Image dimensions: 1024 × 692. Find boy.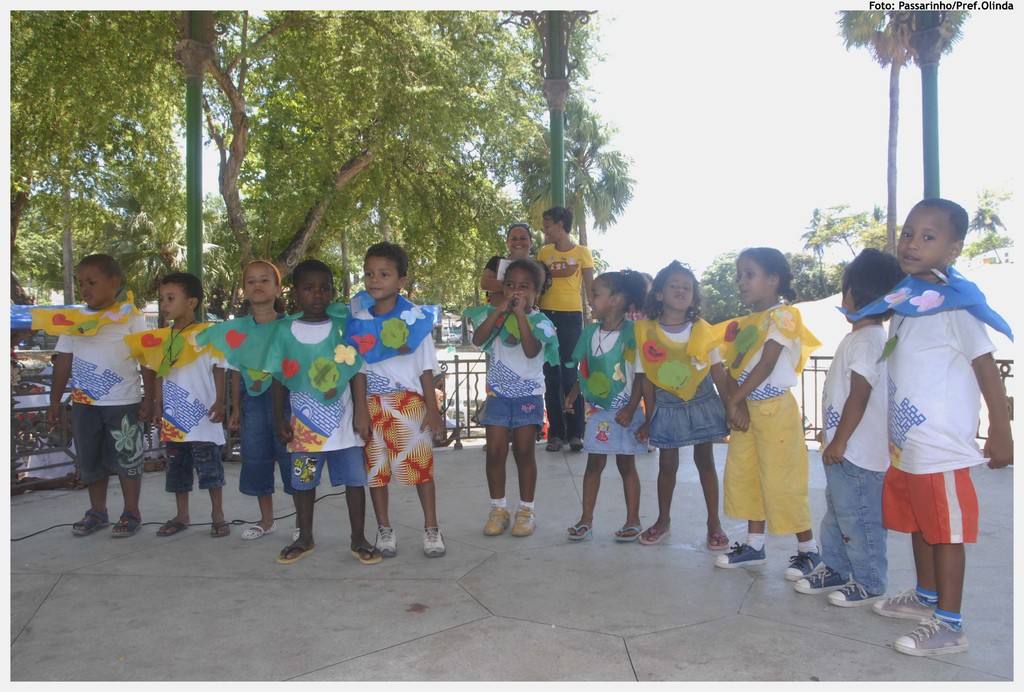
l=792, t=250, r=906, b=608.
